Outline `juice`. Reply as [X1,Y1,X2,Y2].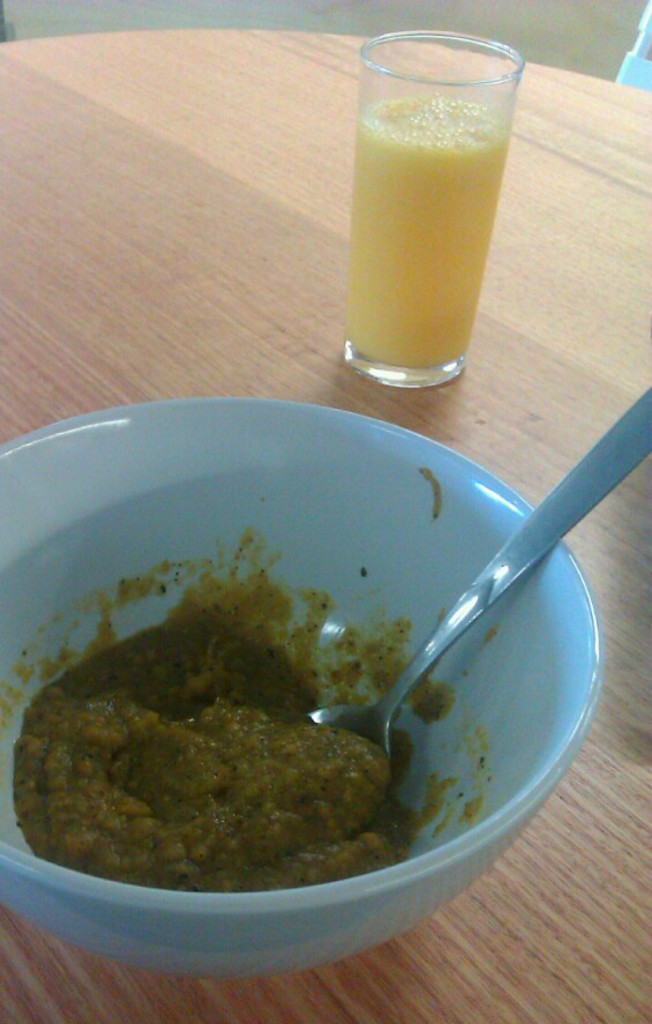
[360,95,514,369].
